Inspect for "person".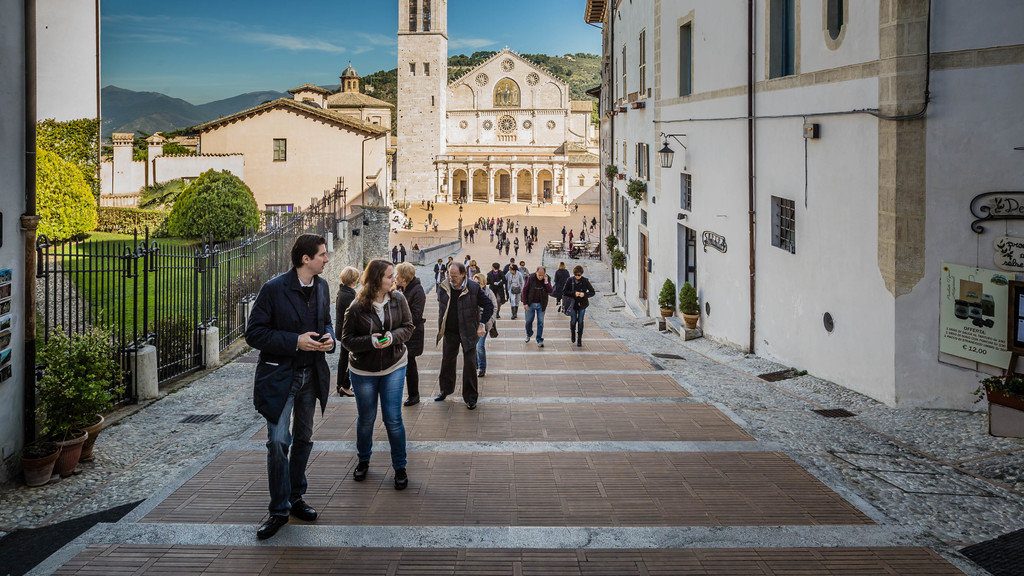
Inspection: bbox=[496, 239, 503, 256].
